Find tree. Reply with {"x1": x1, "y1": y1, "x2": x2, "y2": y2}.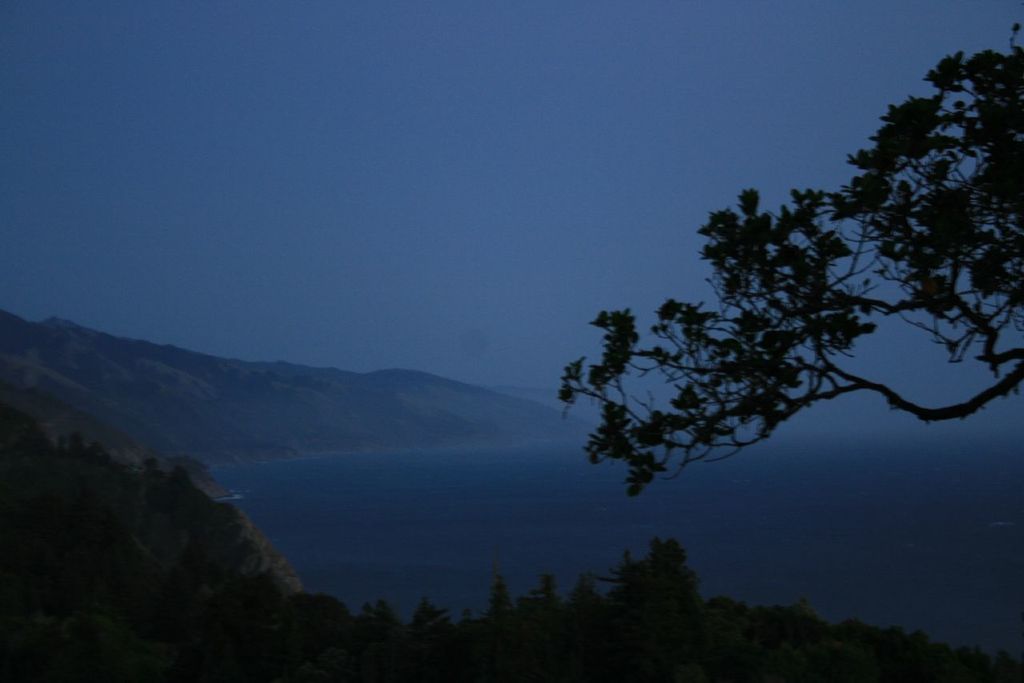
{"x1": 412, "y1": 591, "x2": 463, "y2": 682}.
